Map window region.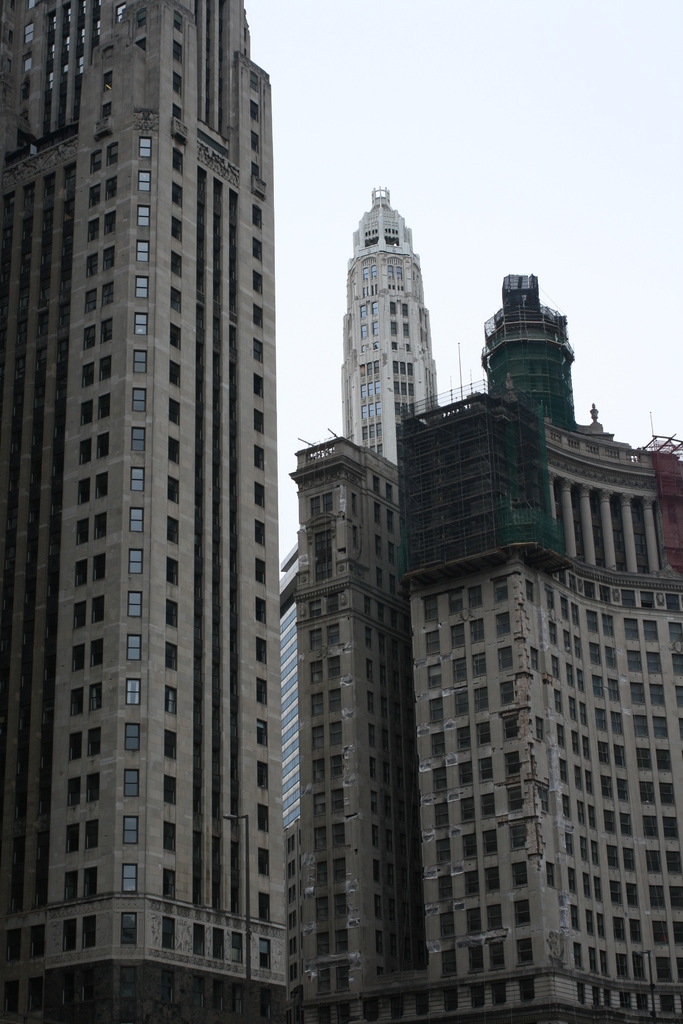
Mapped to 536/719/545/739.
